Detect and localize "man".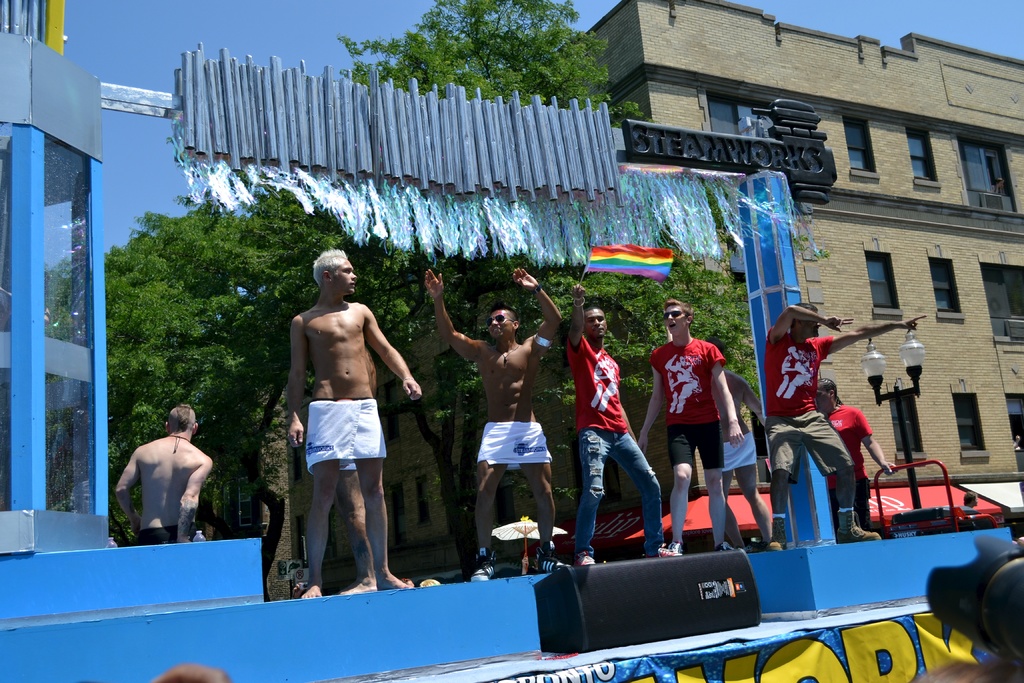
Localized at bbox=[285, 247, 422, 587].
